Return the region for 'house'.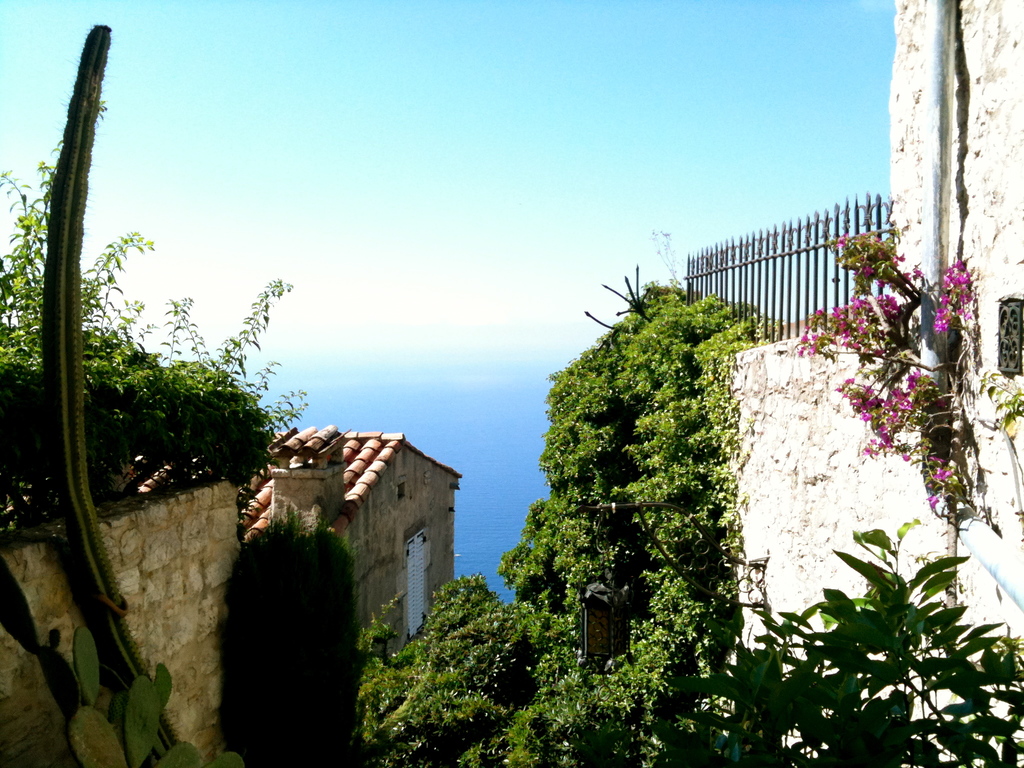
box(670, 0, 1023, 767).
